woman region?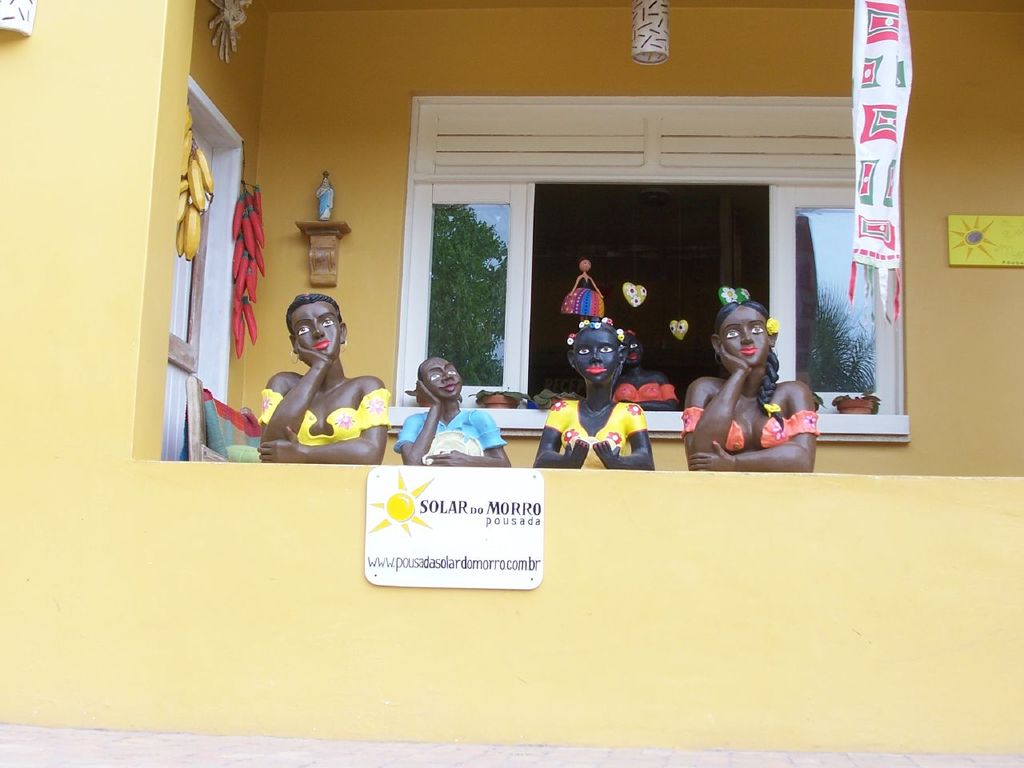
x1=257 y1=292 x2=390 y2=464
